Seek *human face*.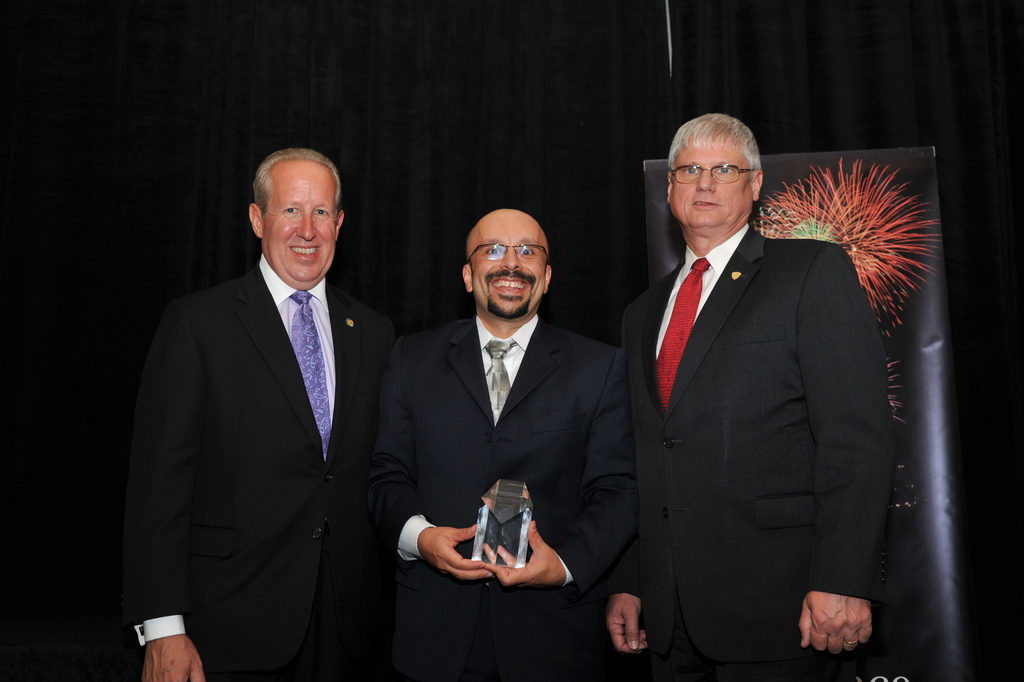
left=662, top=137, right=744, bottom=226.
